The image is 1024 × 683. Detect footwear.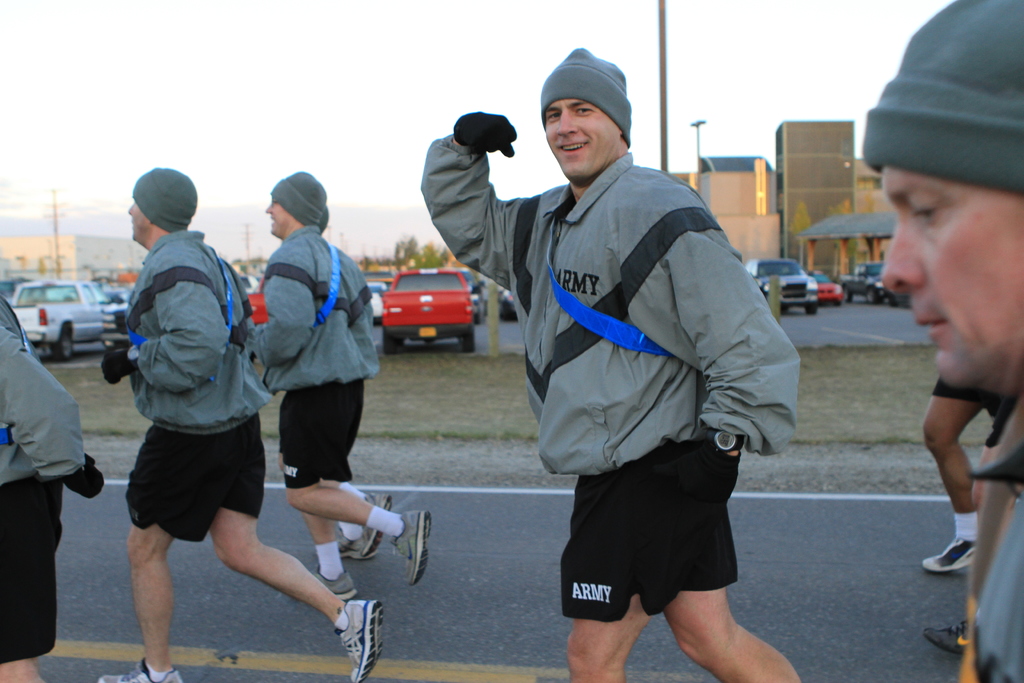
Detection: locate(927, 613, 968, 658).
